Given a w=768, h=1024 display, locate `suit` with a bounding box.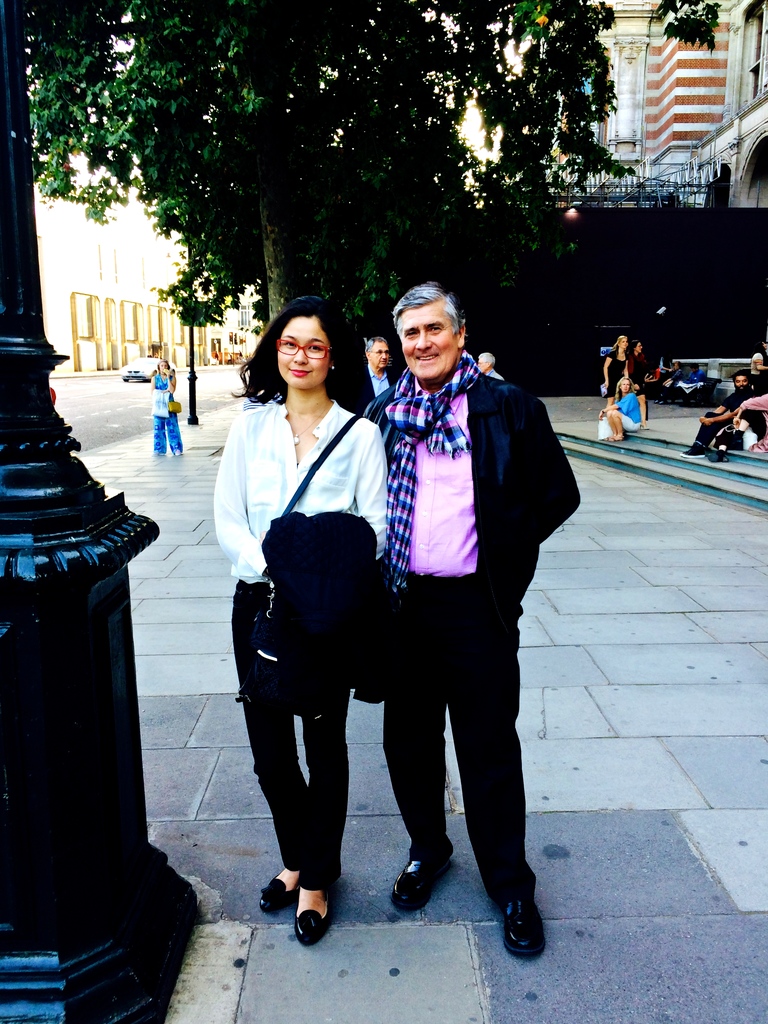
Located: l=355, t=373, r=585, b=917.
